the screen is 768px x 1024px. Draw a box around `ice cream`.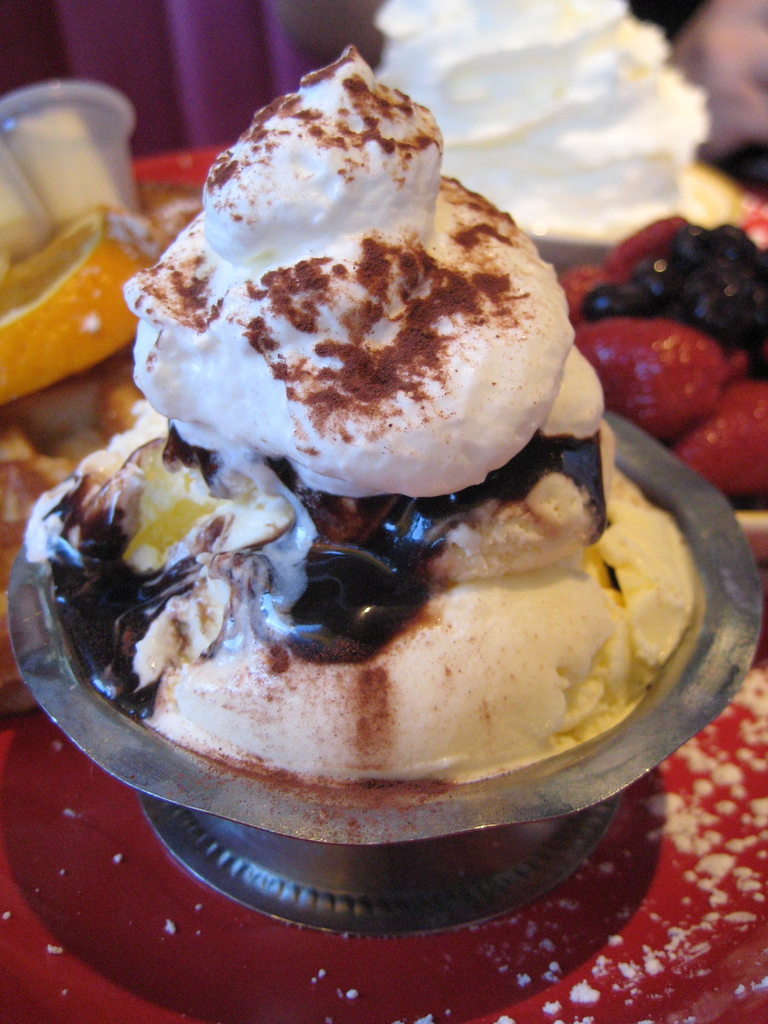
[50, 52, 692, 883].
